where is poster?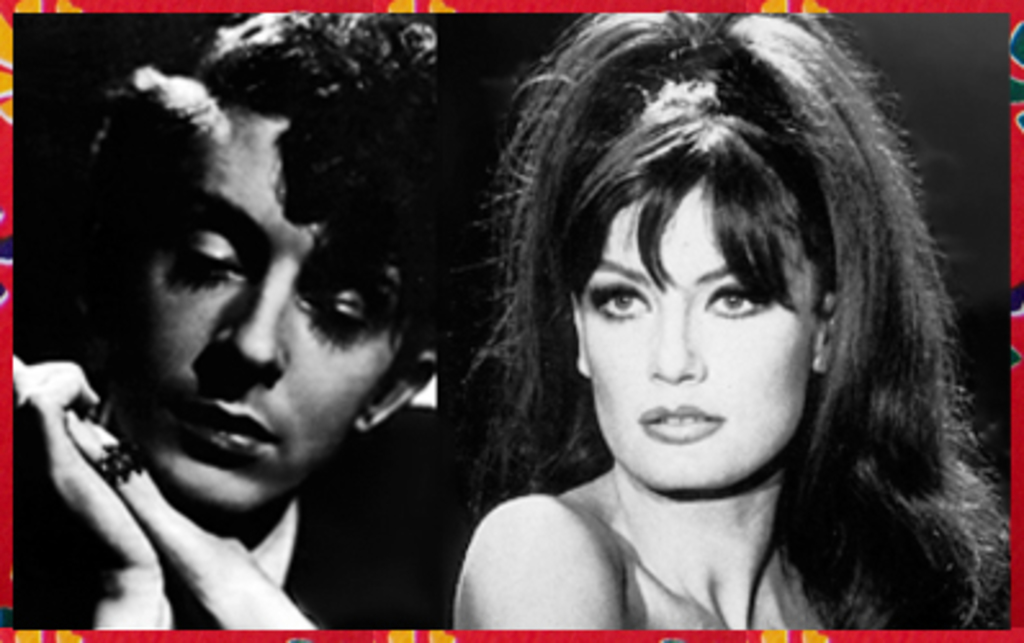
[0, 0, 1021, 640].
